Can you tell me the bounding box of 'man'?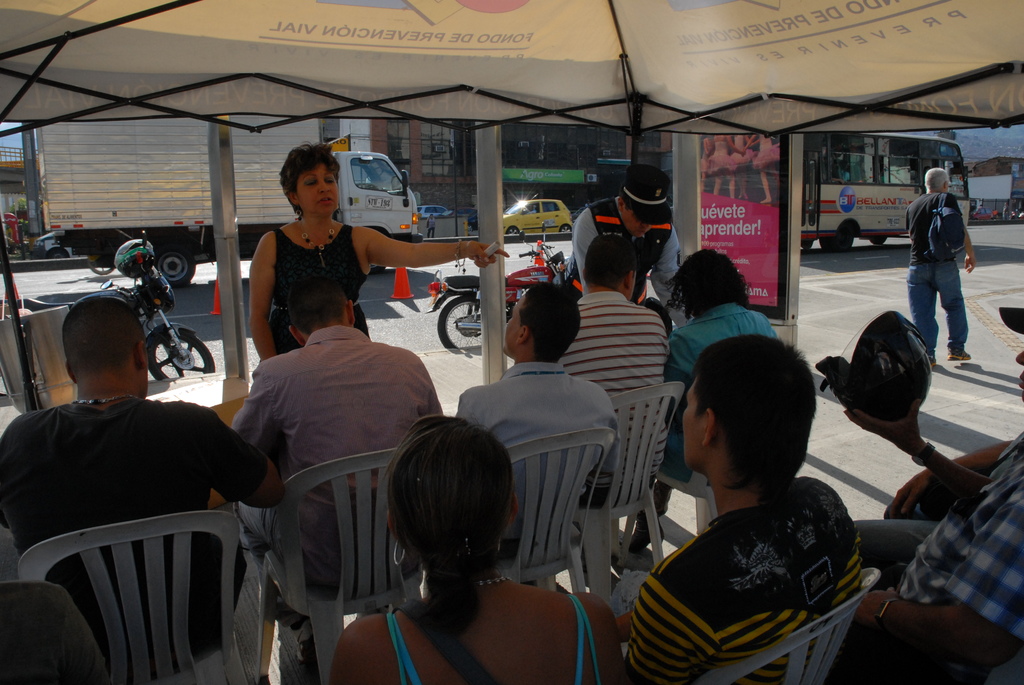
854 295 1023 684.
